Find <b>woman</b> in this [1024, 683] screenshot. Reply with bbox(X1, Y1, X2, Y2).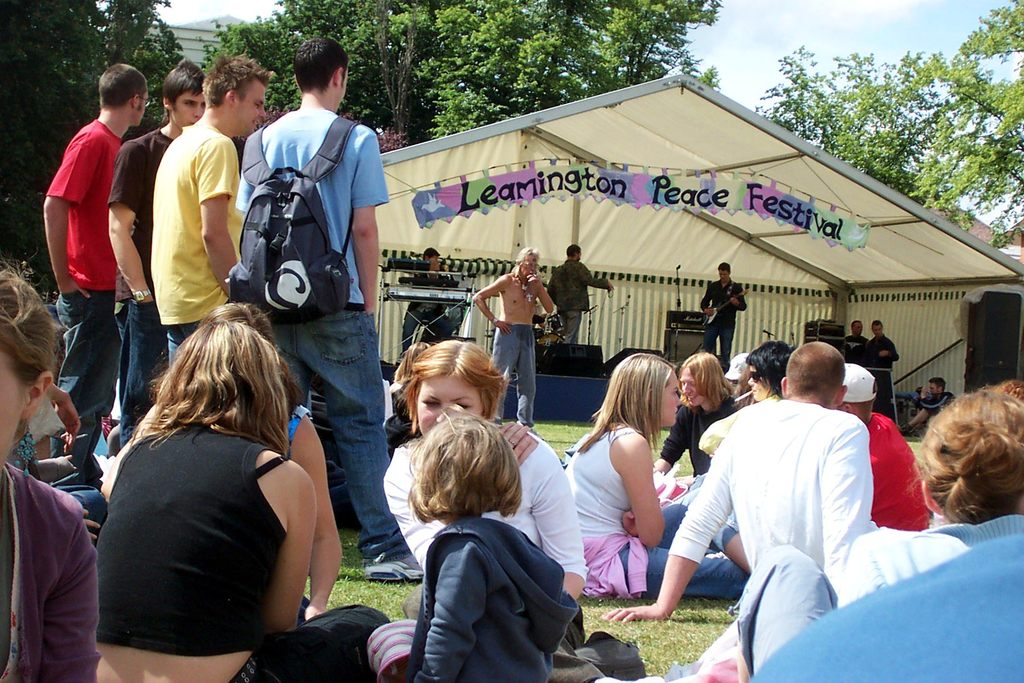
bbox(670, 339, 795, 531).
